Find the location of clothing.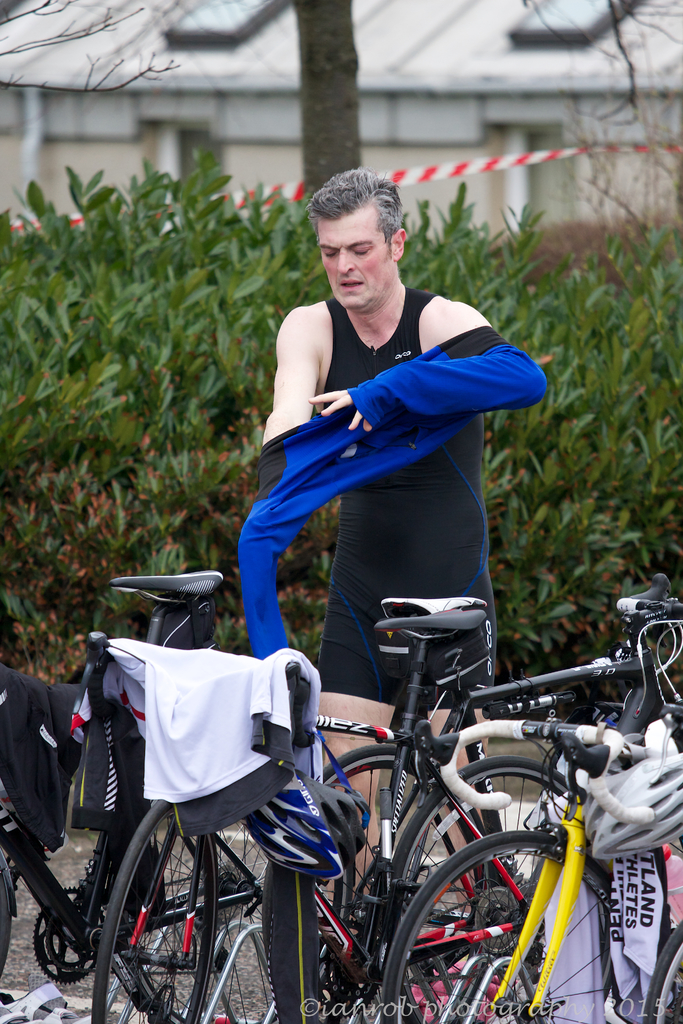
Location: 0:669:95:850.
